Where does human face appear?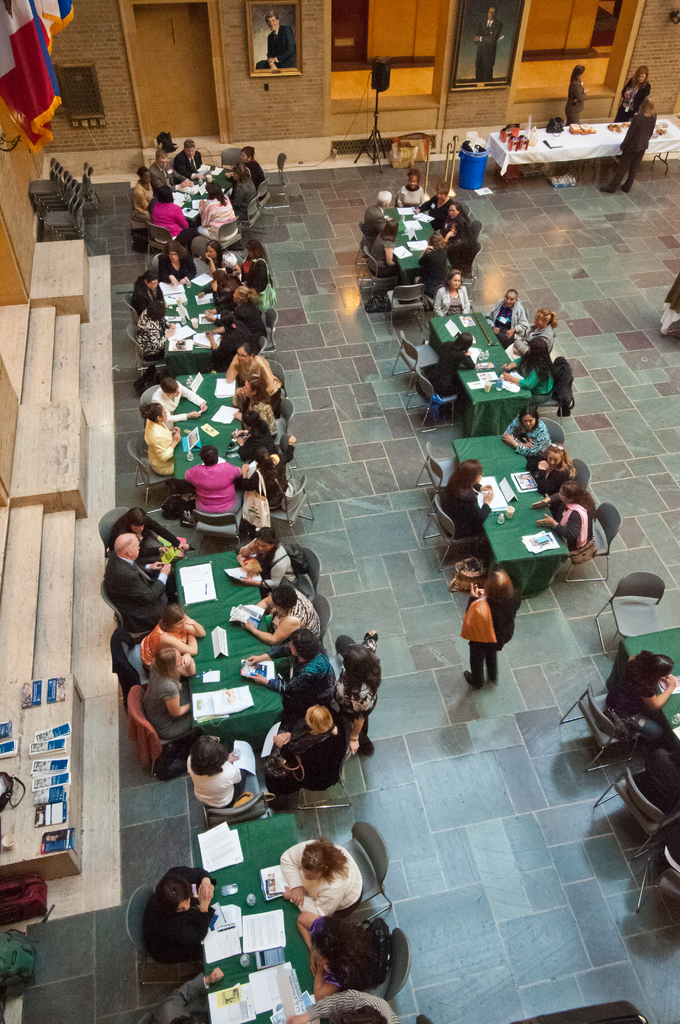
Appears at 548,453,560,464.
